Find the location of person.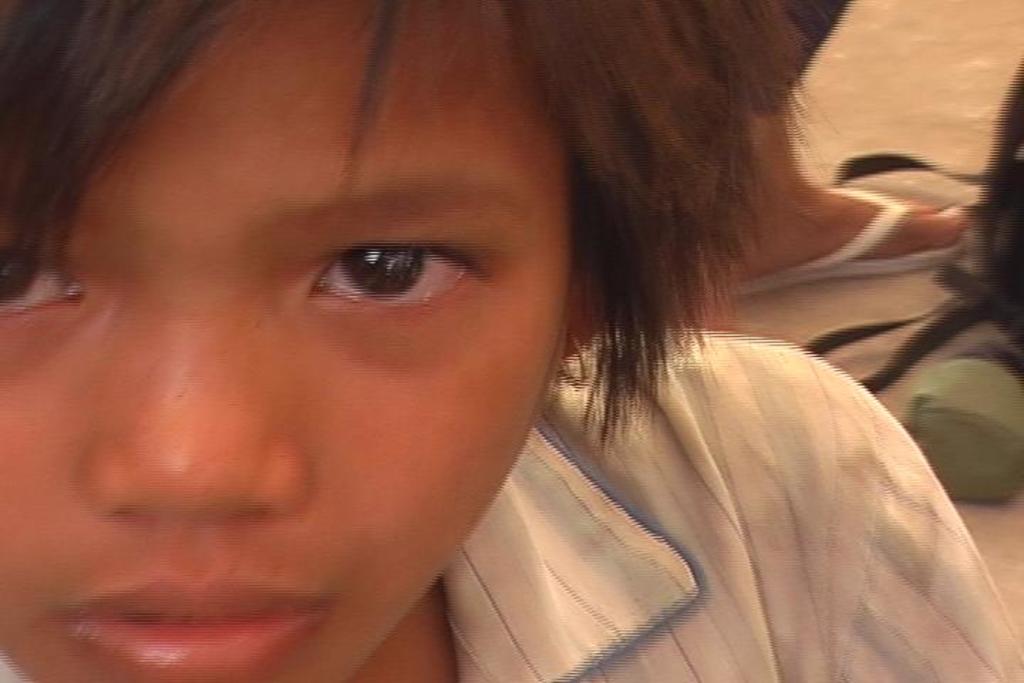
Location: locate(713, 0, 970, 306).
